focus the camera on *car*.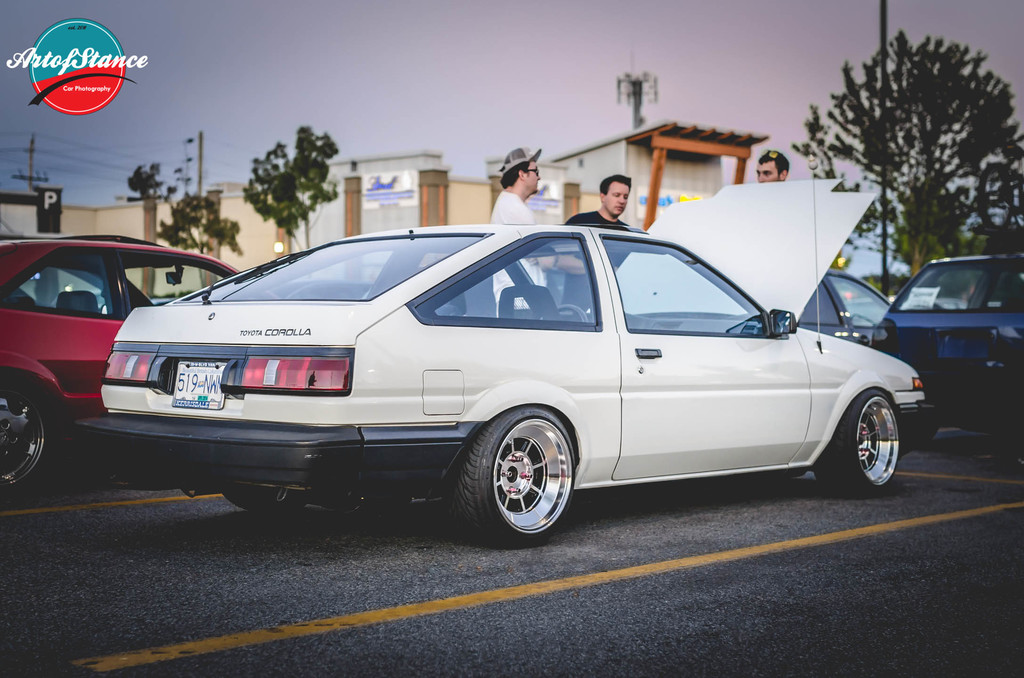
Focus region: crop(863, 246, 1023, 458).
